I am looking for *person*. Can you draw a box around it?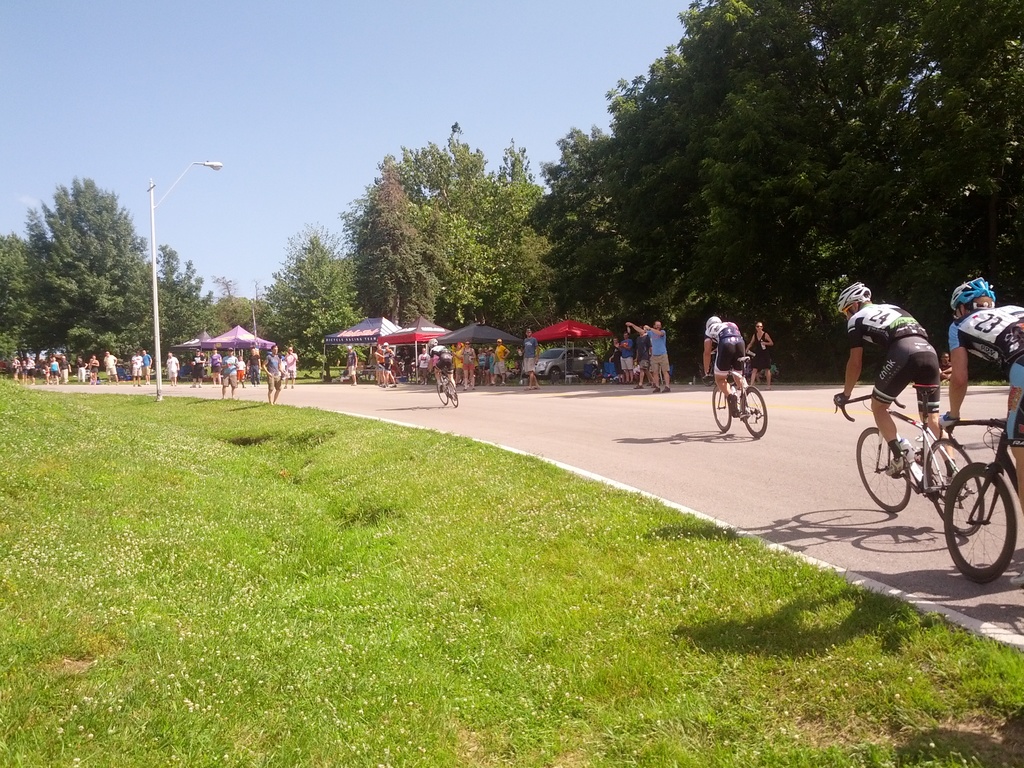
Sure, the bounding box is x1=490, y1=340, x2=511, y2=387.
